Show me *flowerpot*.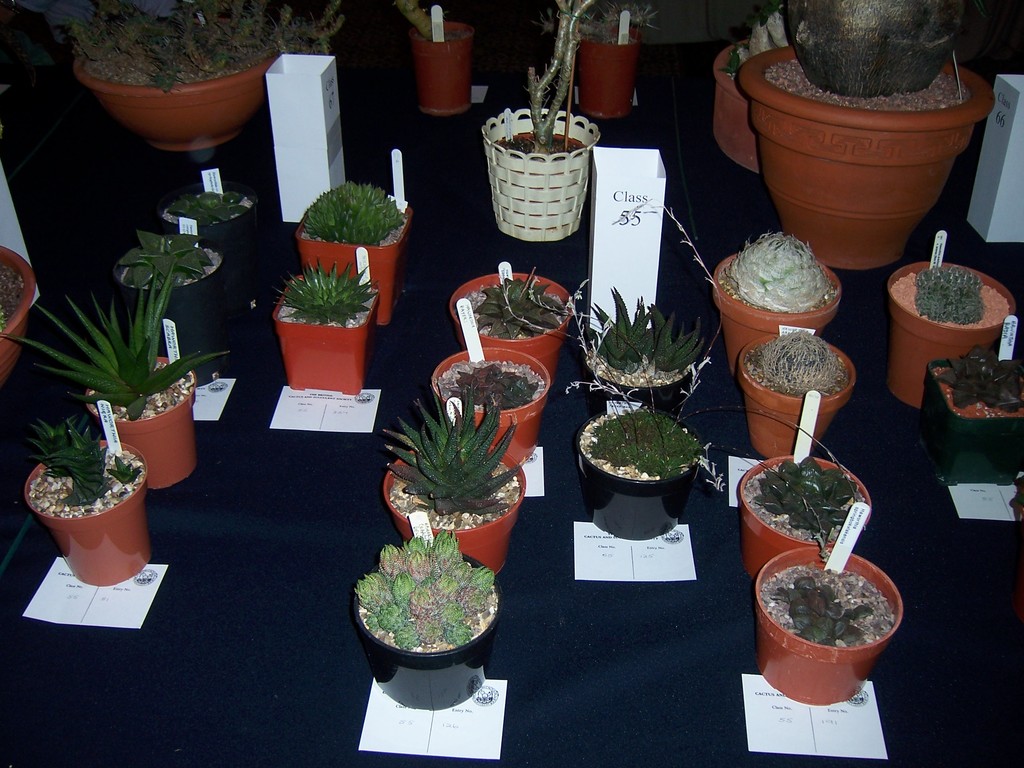
*flowerpot* is here: box(19, 438, 145, 585).
